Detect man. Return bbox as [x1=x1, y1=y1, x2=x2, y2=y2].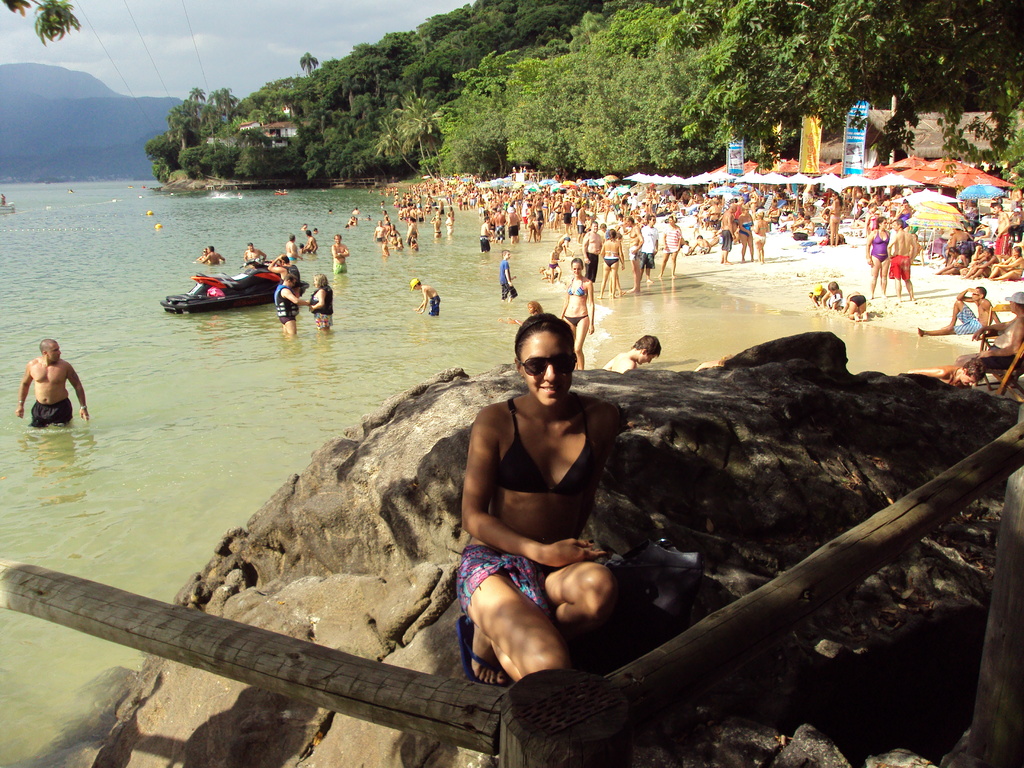
[x1=424, y1=194, x2=435, y2=217].
